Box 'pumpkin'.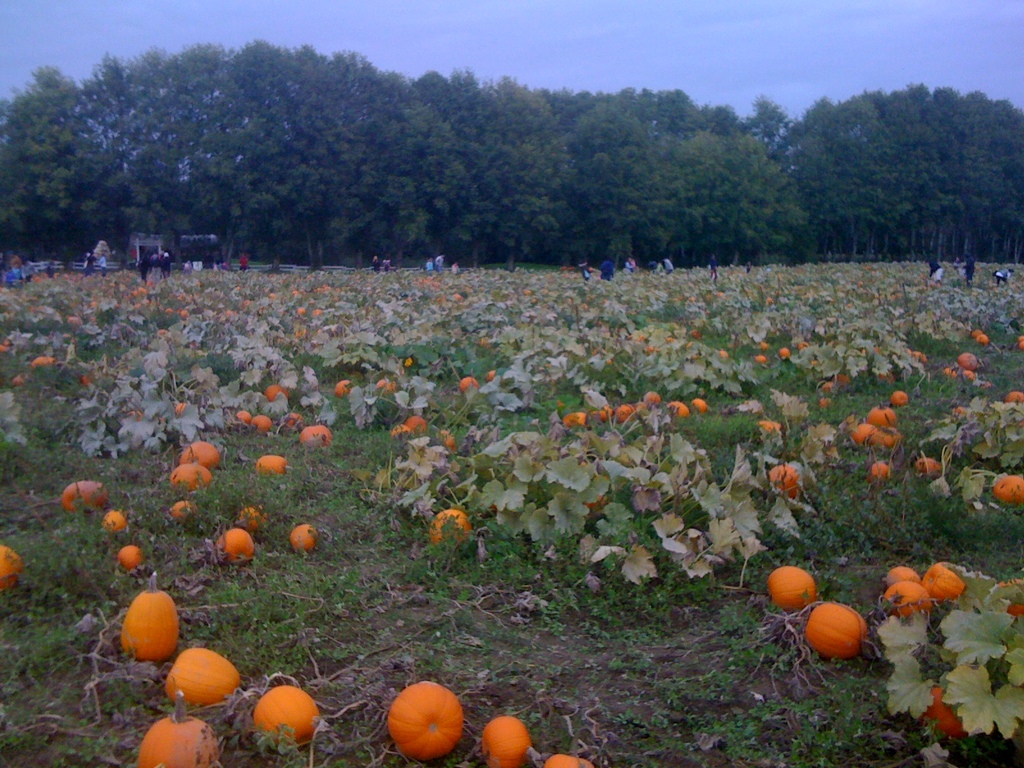
[x1=279, y1=409, x2=303, y2=435].
